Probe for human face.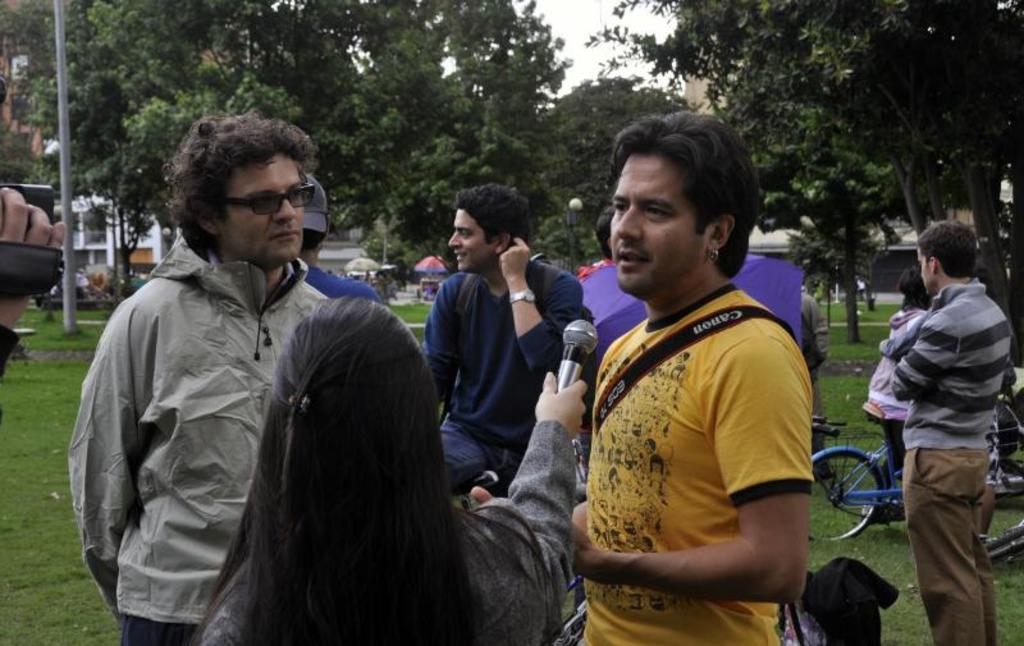
Probe result: (223,156,317,258).
